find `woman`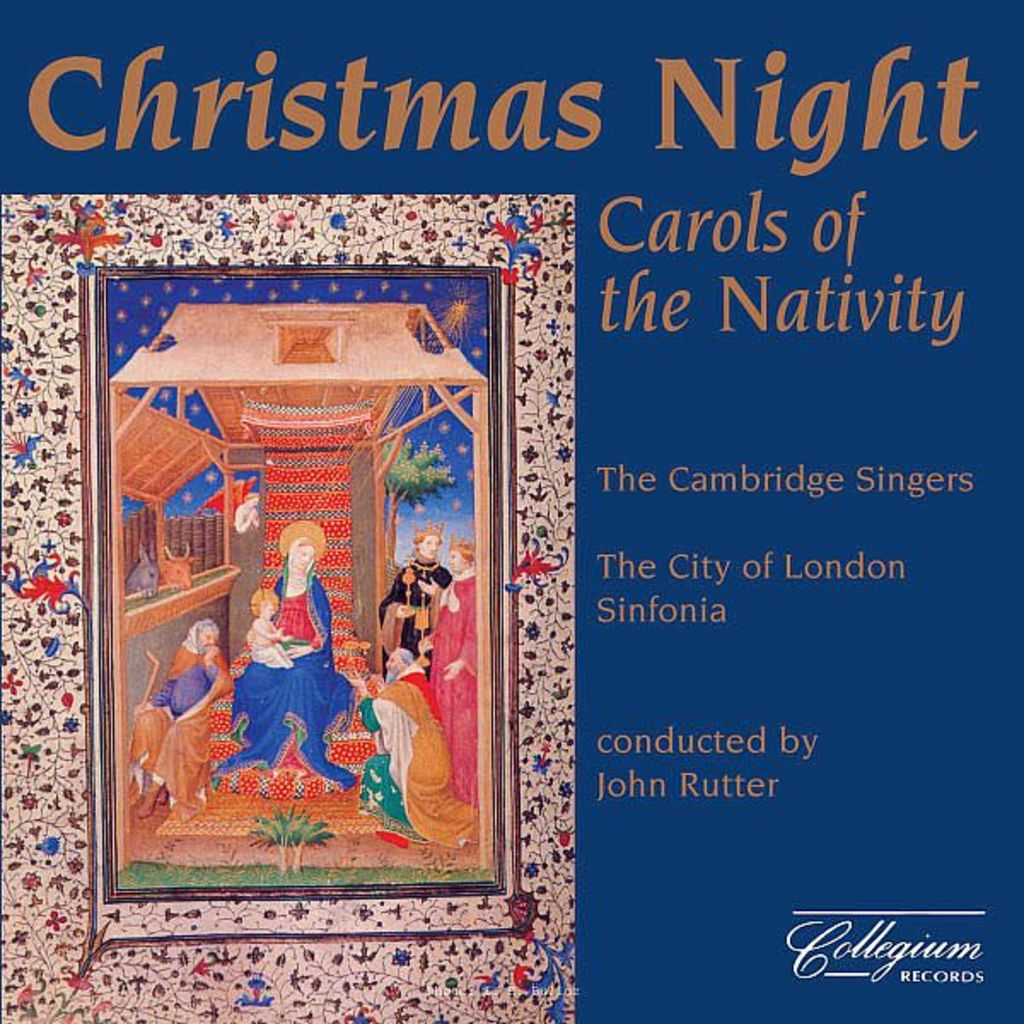
[left=399, top=532, right=483, bottom=811]
